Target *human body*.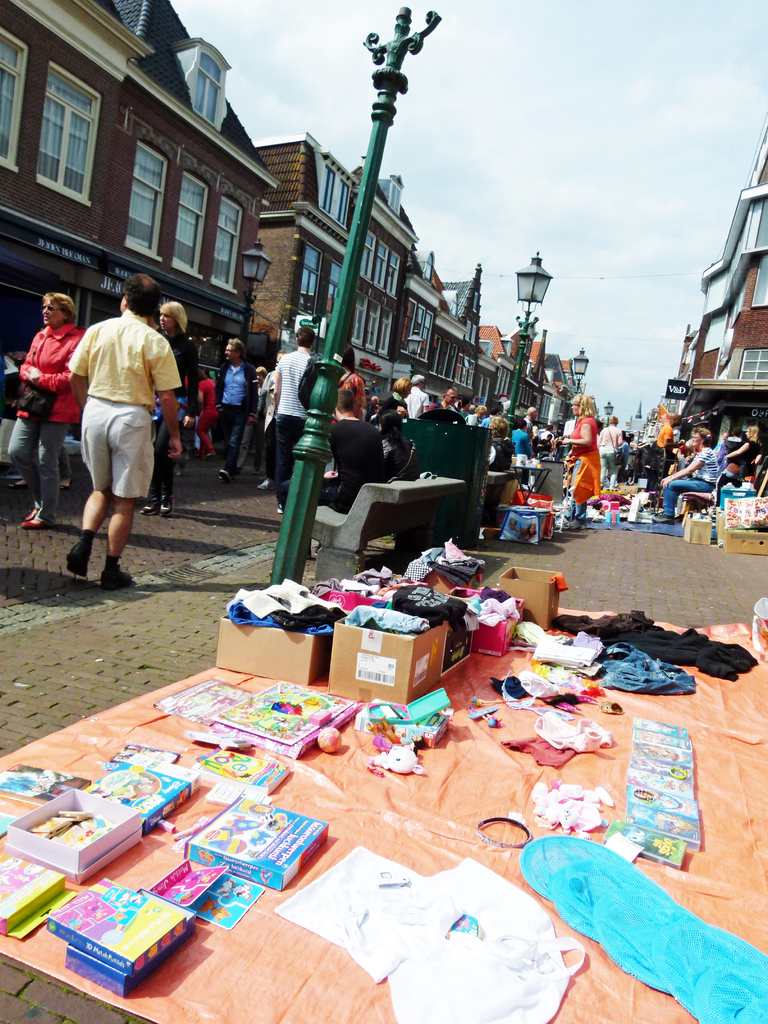
Target region: l=331, t=385, r=352, b=419.
